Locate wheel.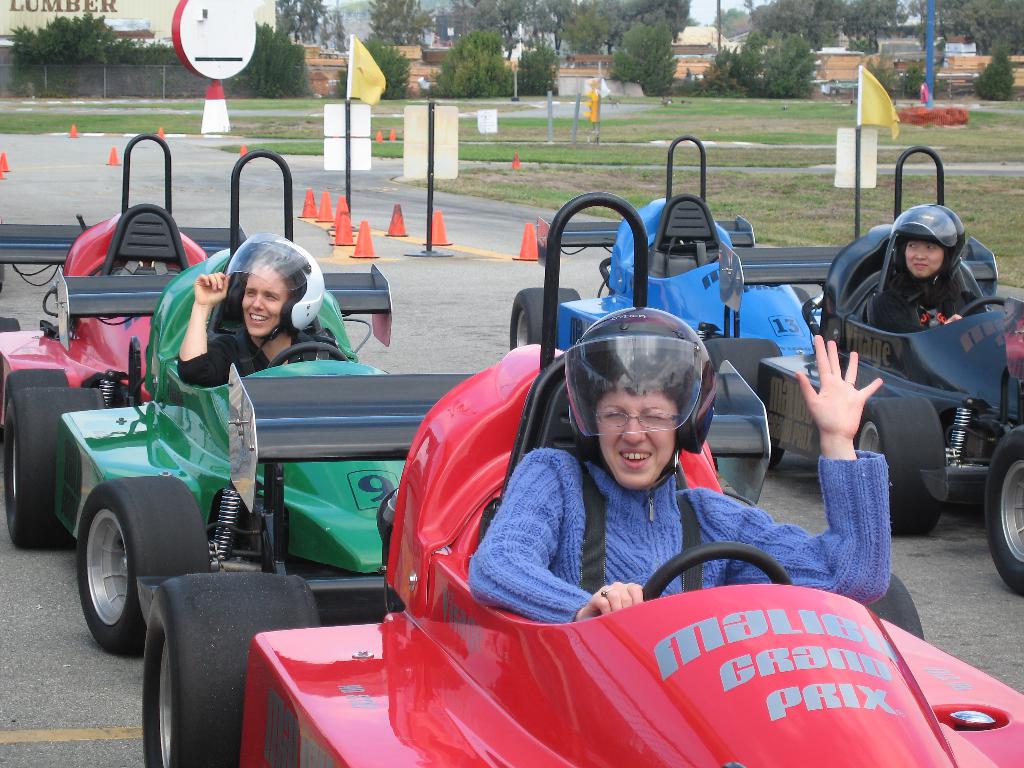
Bounding box: bbox=(850, 399, 944, 533).
